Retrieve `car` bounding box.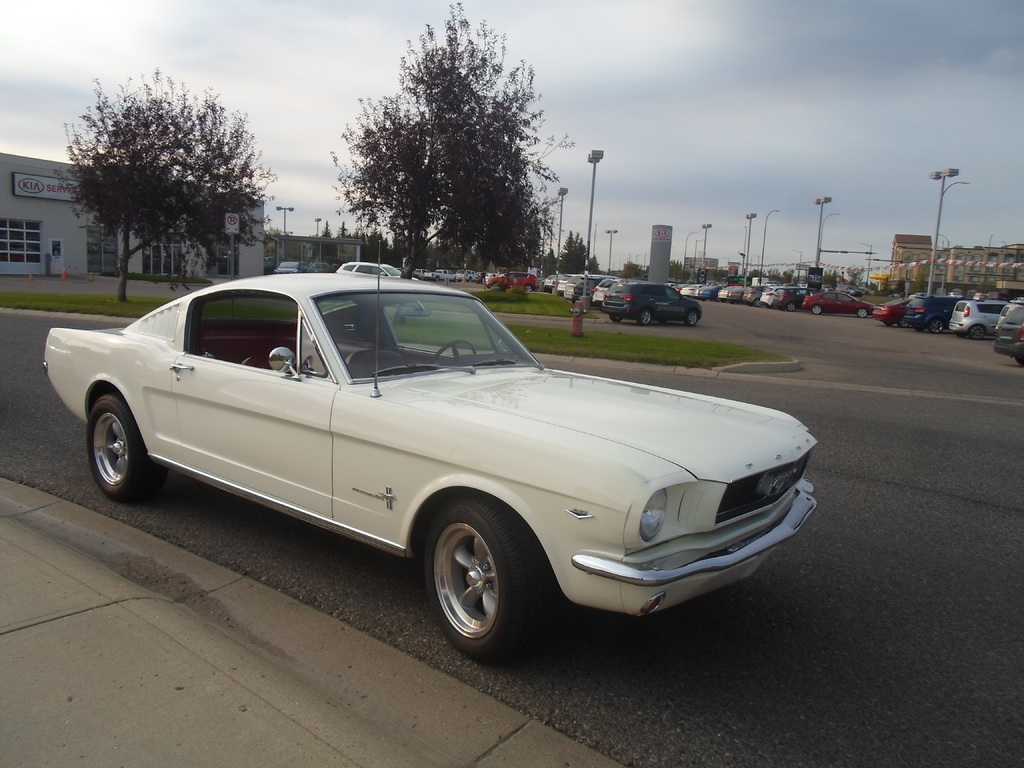
Bounding box: bbox=[275, 262, 307, 275].
